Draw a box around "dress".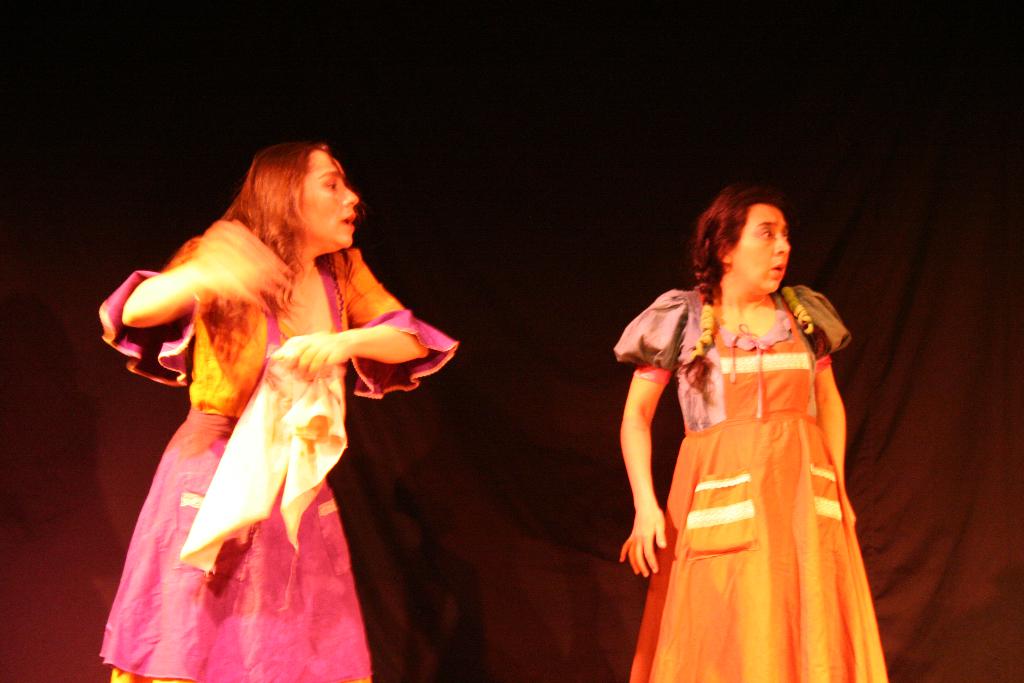
box=[612, 284, 891, 682].
